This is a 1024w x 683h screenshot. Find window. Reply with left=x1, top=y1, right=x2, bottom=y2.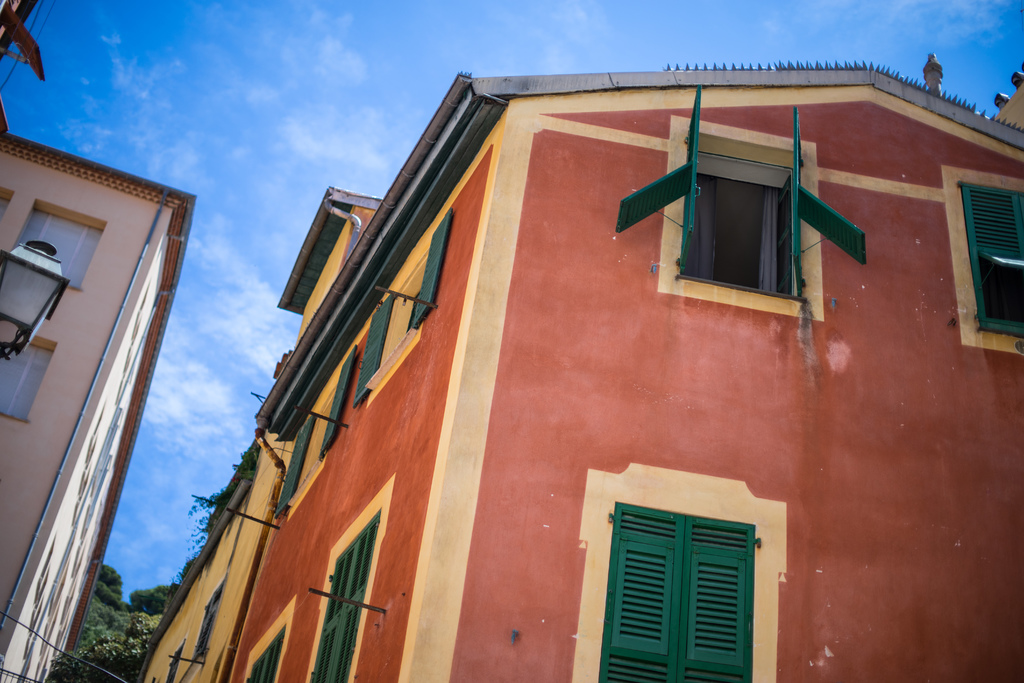
left=961, top=183, right=1023, bottom=342.
